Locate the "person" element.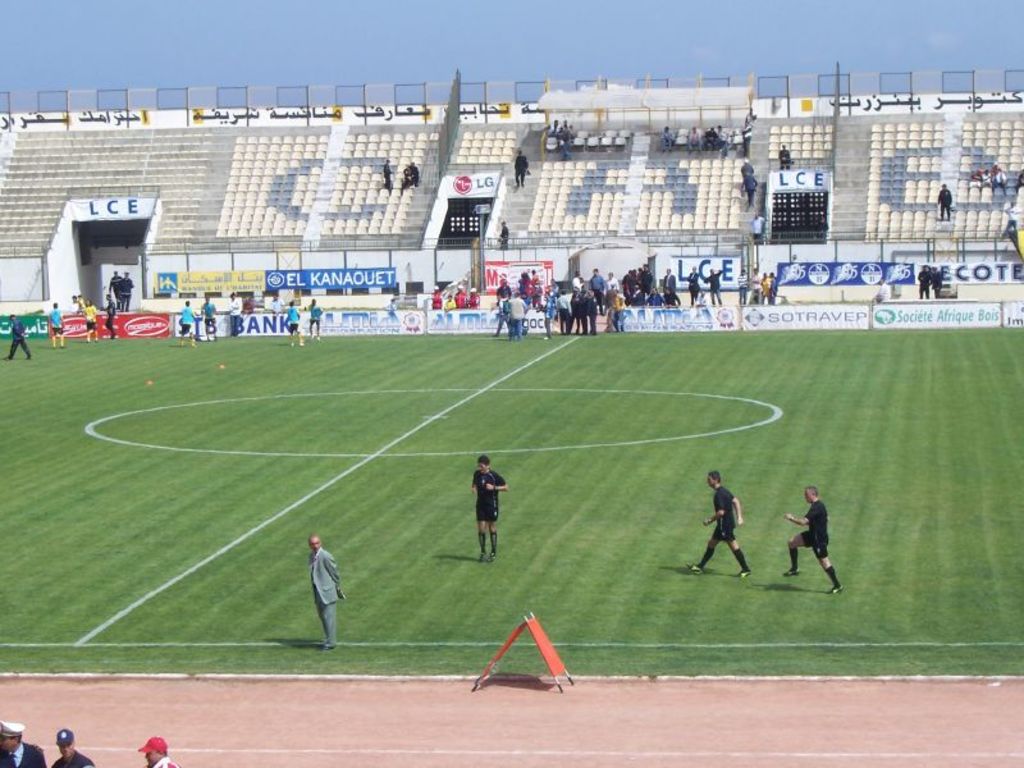
Element bbox: [x1=305, y1=532, x2=343, y2=649].
